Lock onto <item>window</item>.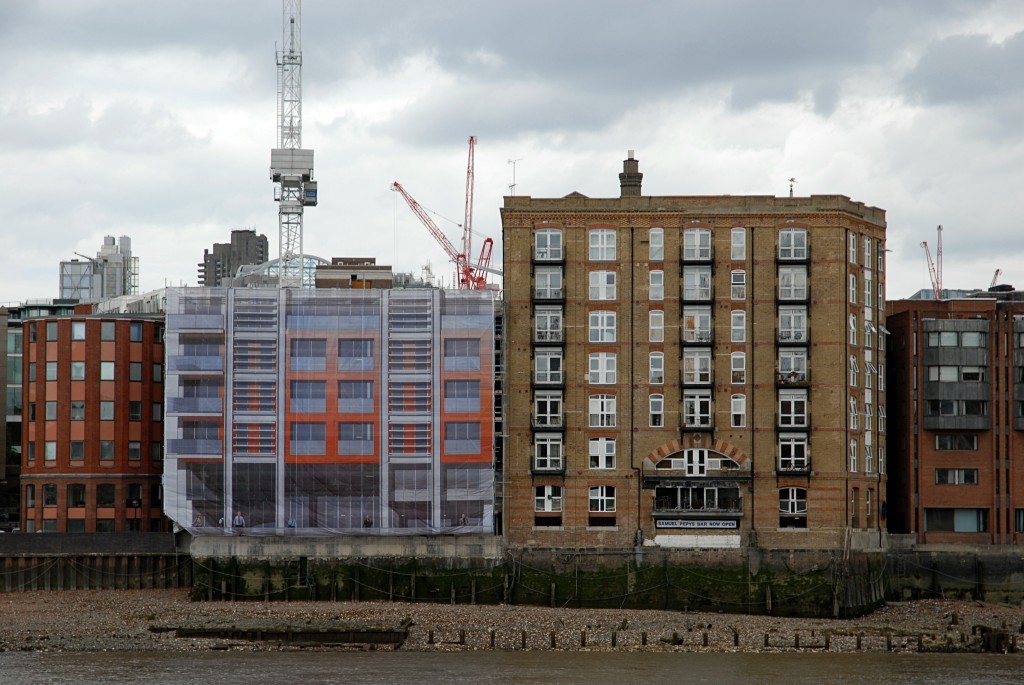
Locked: <bbox>531, 261, 564, 299</bbox>.
